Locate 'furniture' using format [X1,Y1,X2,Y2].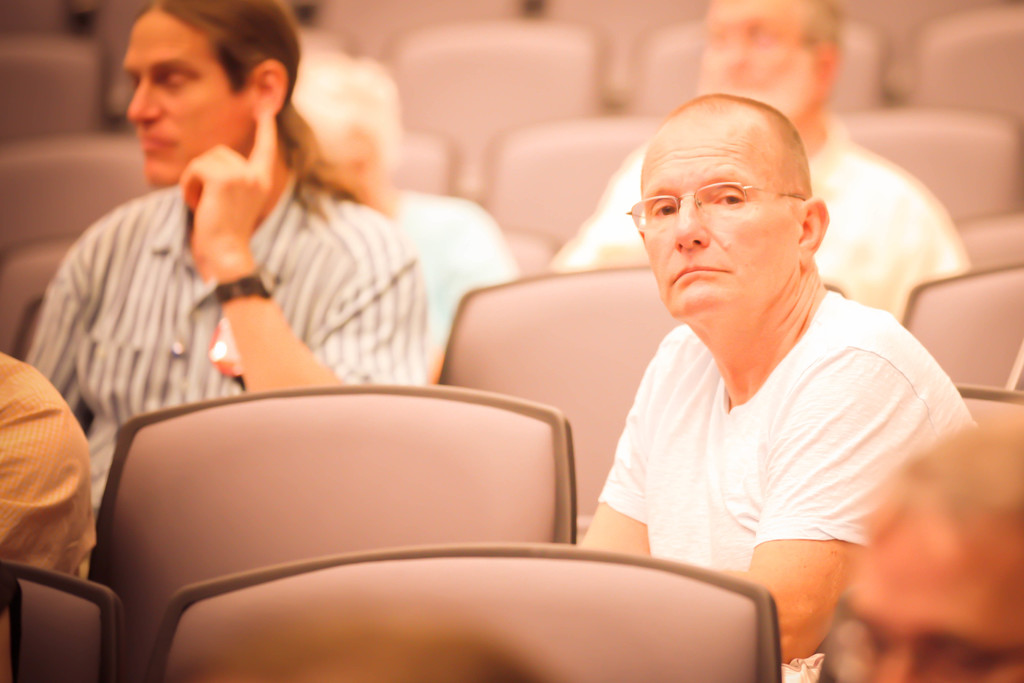
[438,268,850,544].
